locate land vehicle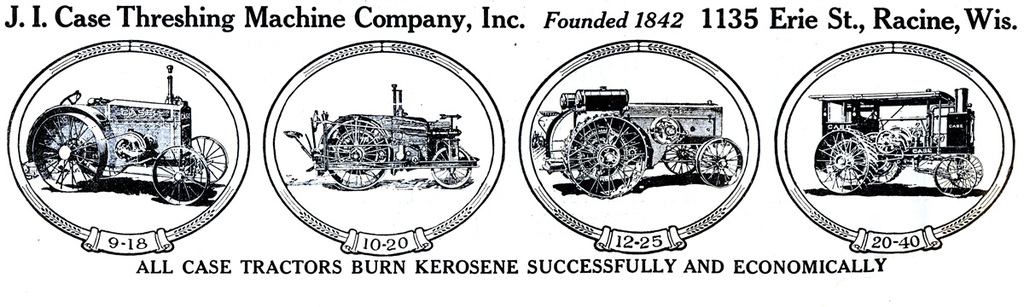
(x1=802, y1=69, x2=995, y2=207)
